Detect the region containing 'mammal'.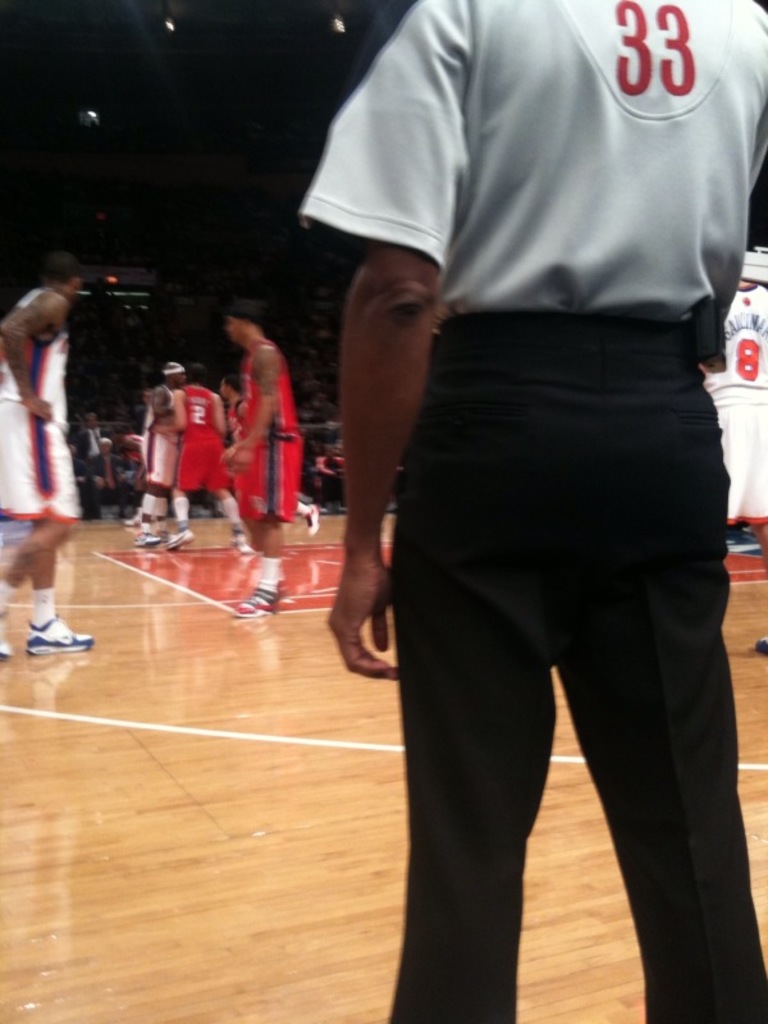
{"x1": 278, "y1": 0, "x2": 767, "y2": 1005}.
